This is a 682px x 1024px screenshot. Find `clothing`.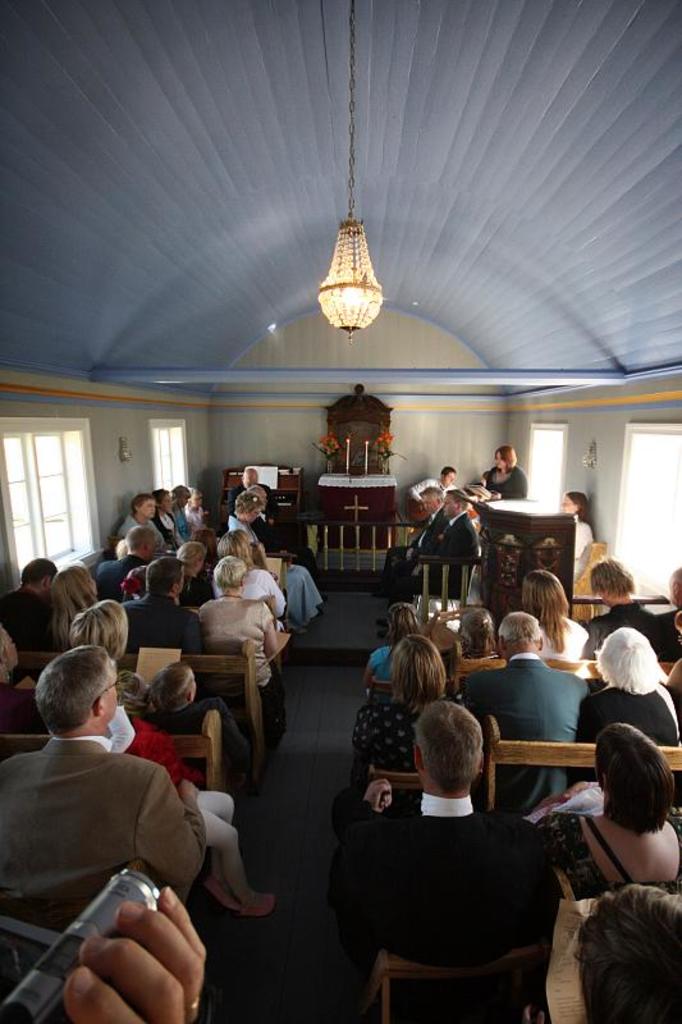
Bounding box: 536/603/596/662.
